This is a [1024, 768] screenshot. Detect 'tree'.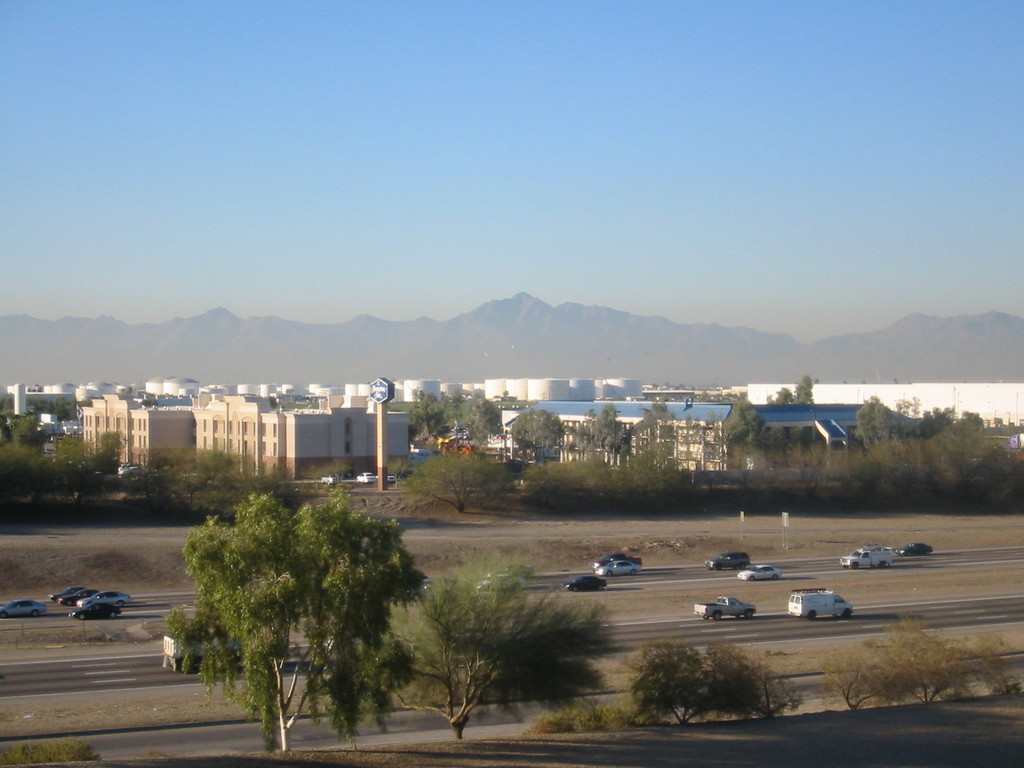
168 474 433 732.
